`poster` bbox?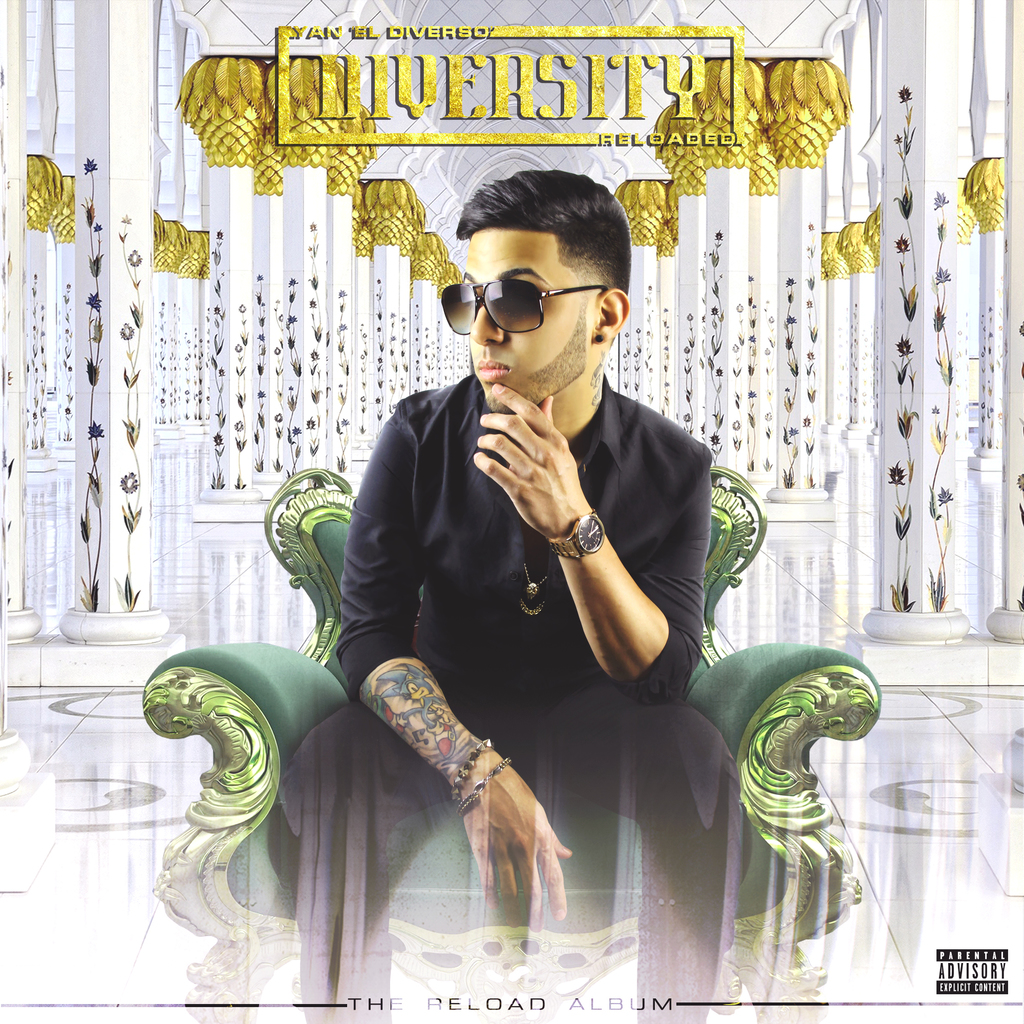
crop(0, 0, 1023, 1023)
